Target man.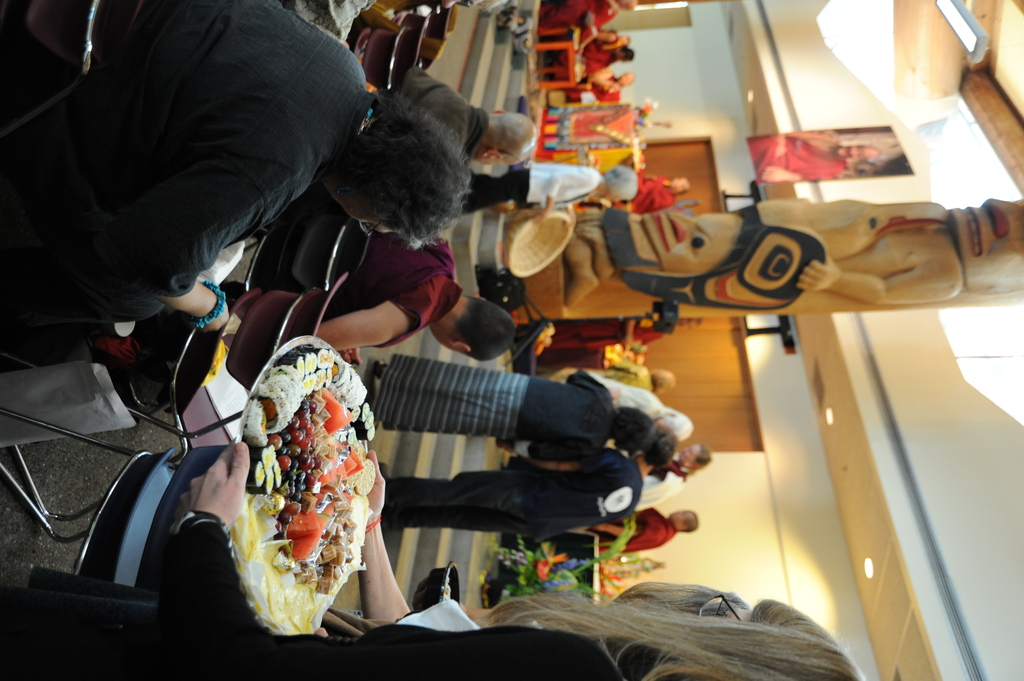
Target region: box=[570, 189, 1023, 321].
